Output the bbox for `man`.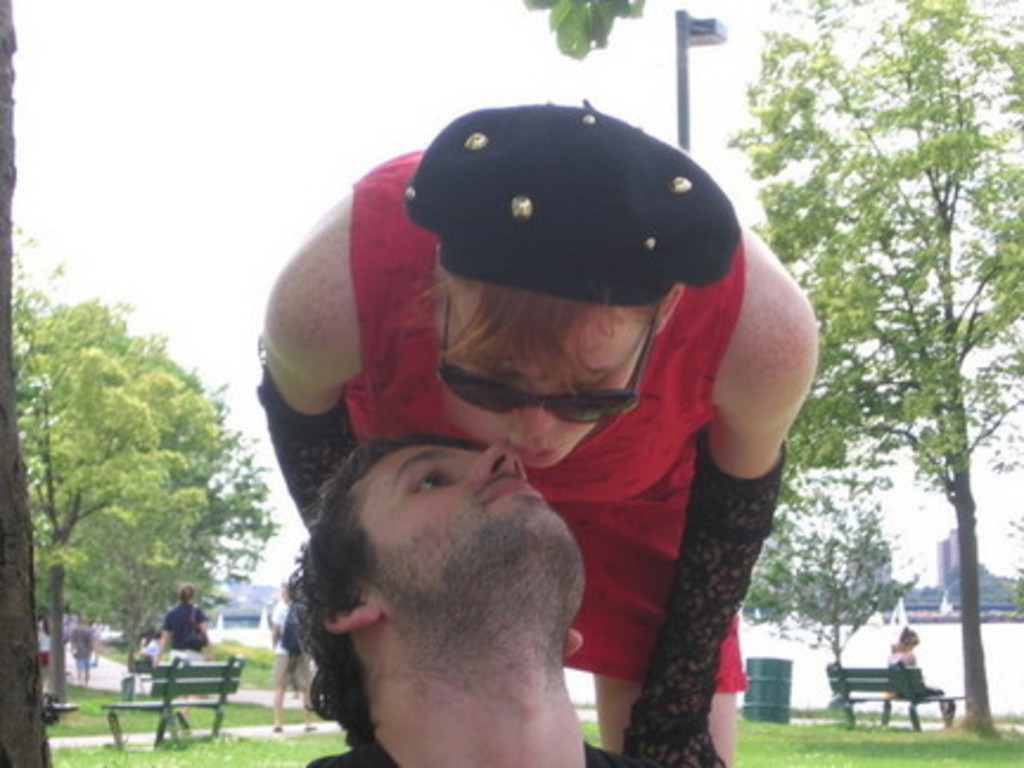
[left=254, top=377, right=657, bottom=767].
